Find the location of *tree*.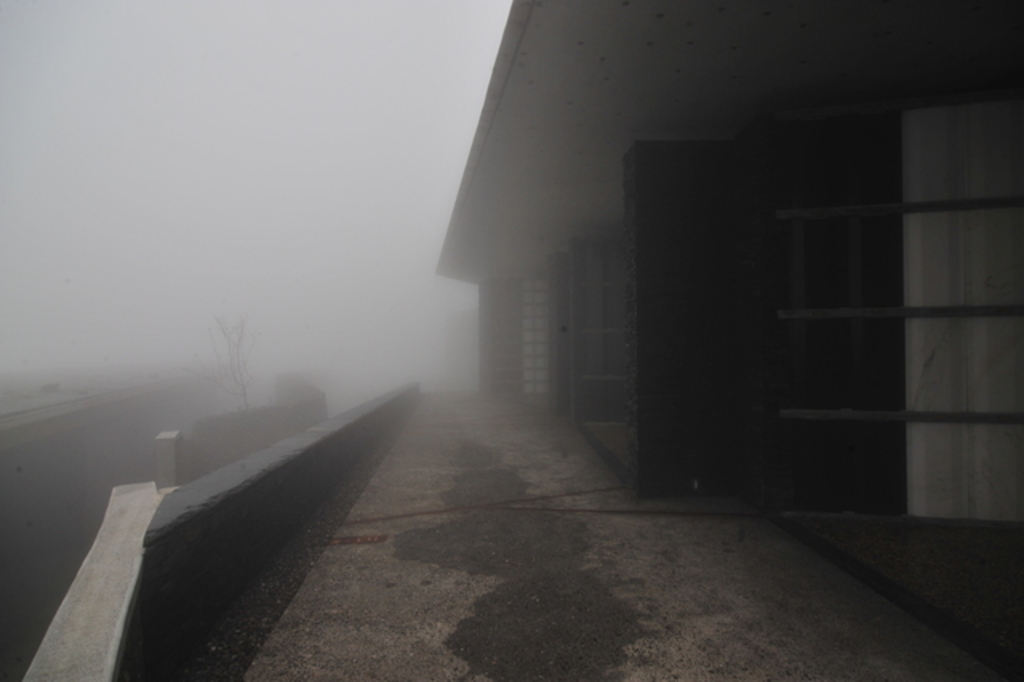
Location: [179,306,269,413].
